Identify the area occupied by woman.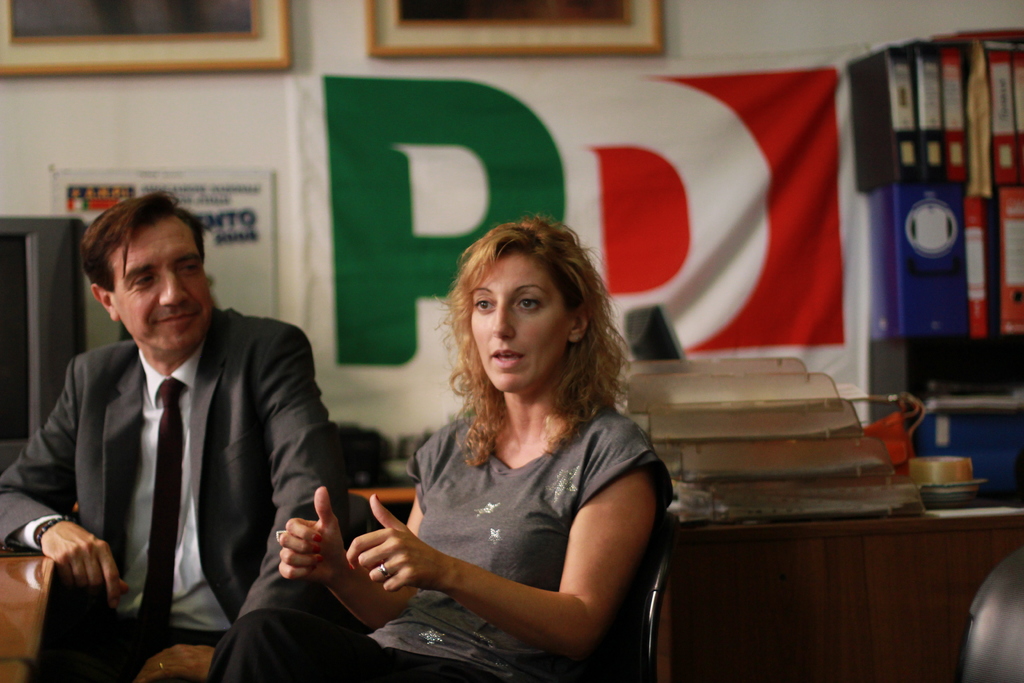
Area: x1=277 y1=222 x2=670 y2=675.
